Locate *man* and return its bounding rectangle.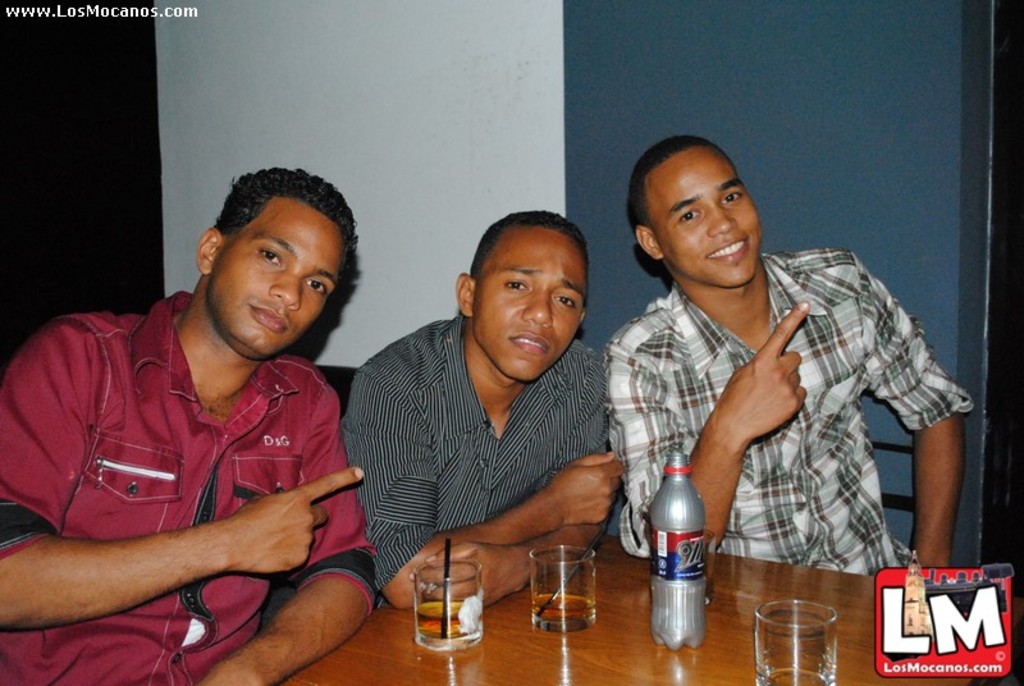
Rect(15, 154, 401, 674).
